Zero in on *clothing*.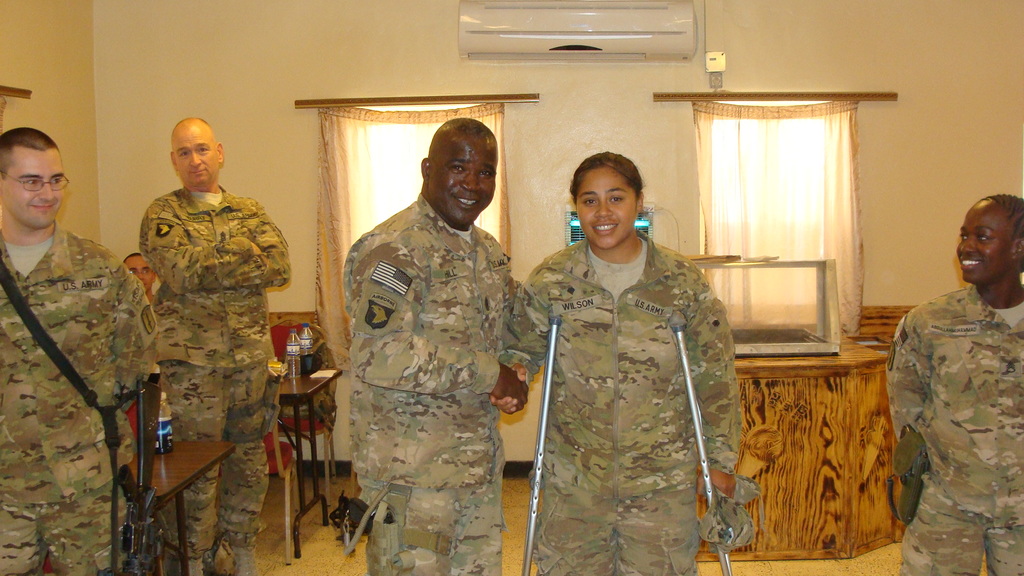
Zeroed in: pyautogui.locateOnScreen(500, 235, 765, 575).
